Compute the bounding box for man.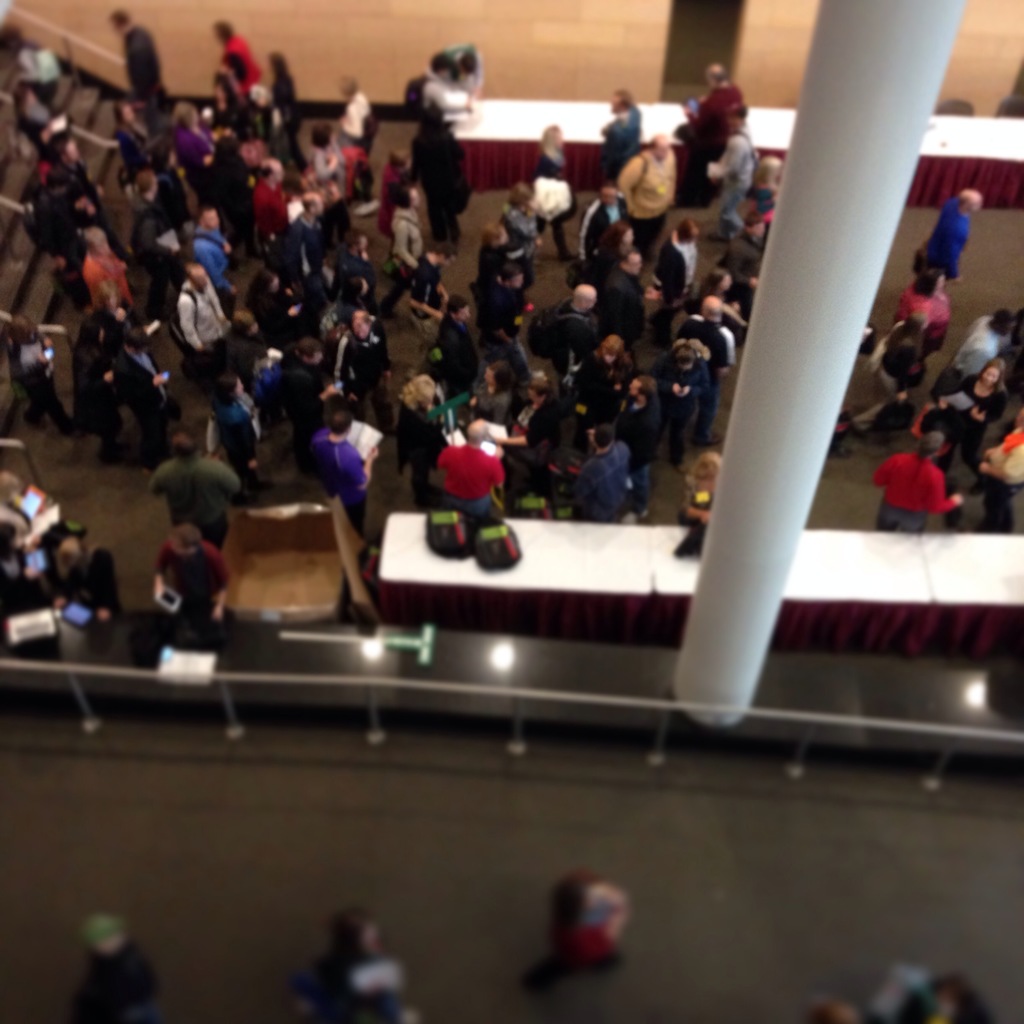
BBox(720, 207, 762, 317).
